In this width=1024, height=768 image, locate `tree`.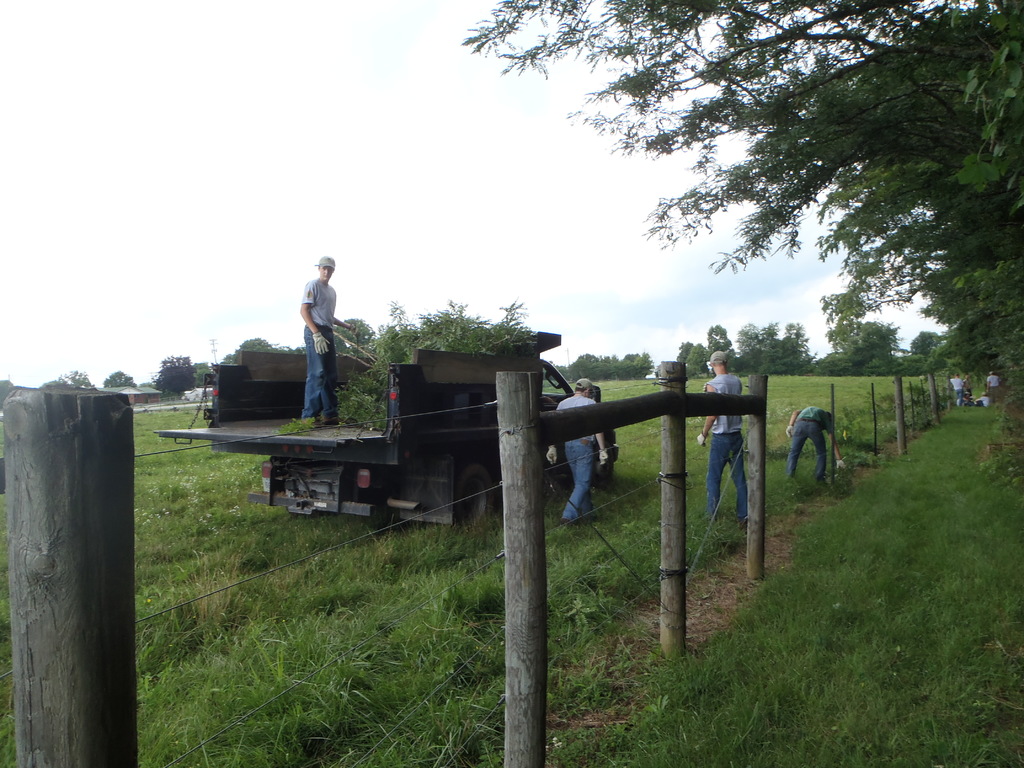
Bounding box: crop(239, 342, 271, 350).
